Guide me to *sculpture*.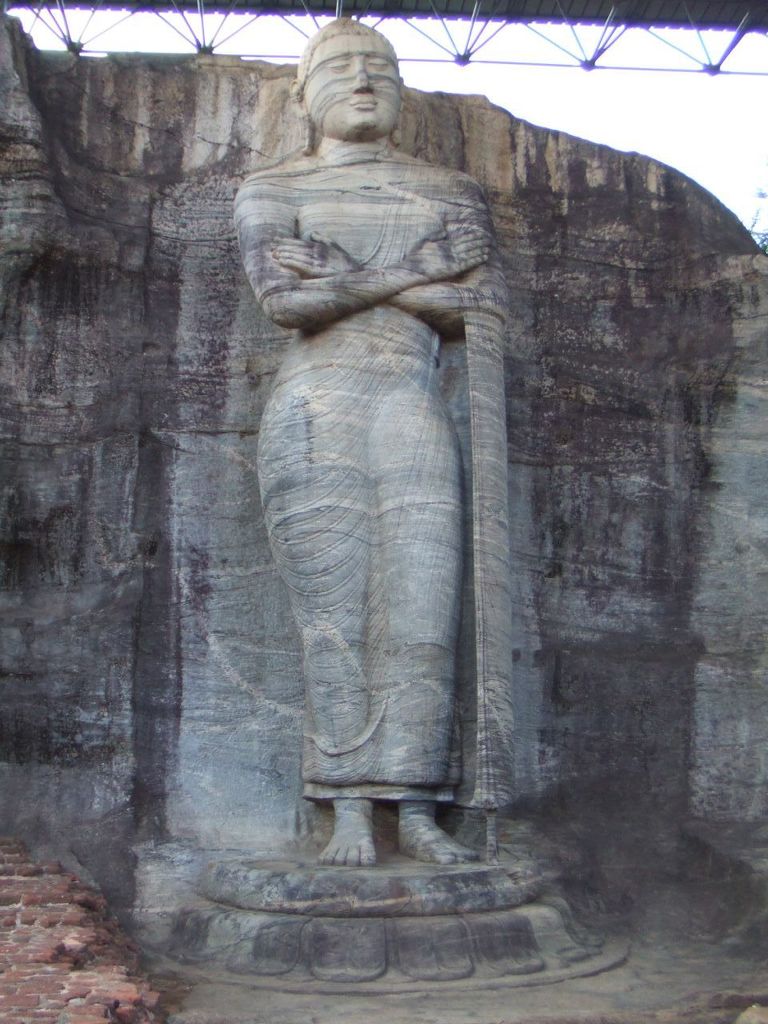
Guidance: bbox(234, 49, 541, 869).
